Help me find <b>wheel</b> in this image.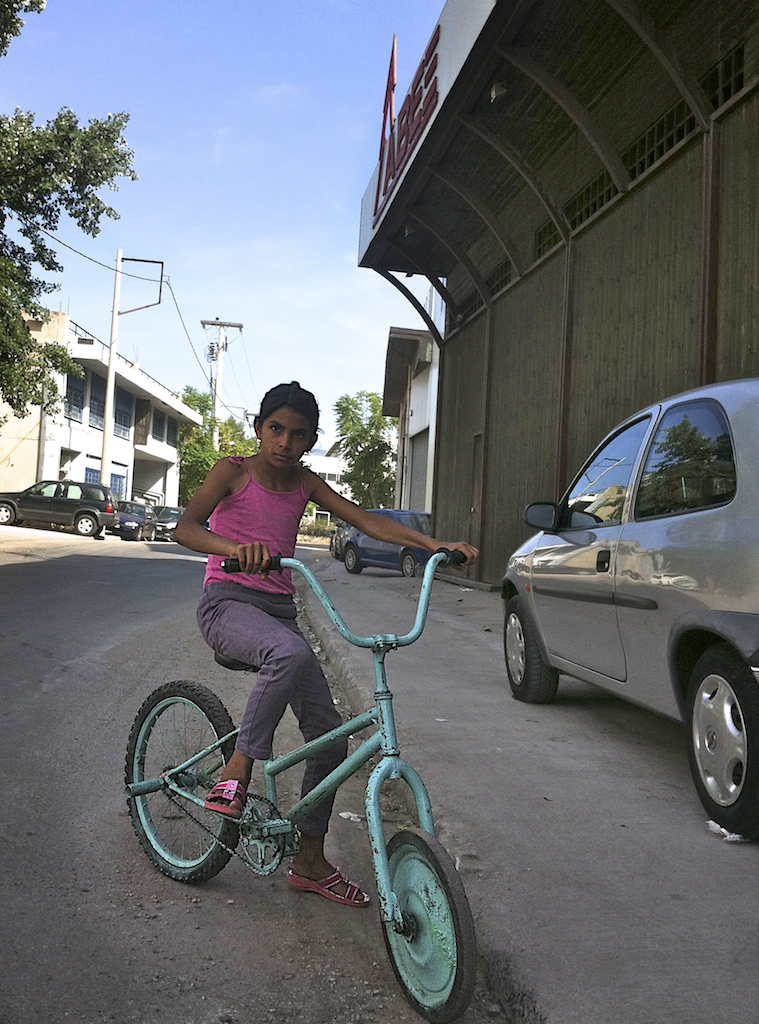
Found it: region(400, 553, 416, 574).
